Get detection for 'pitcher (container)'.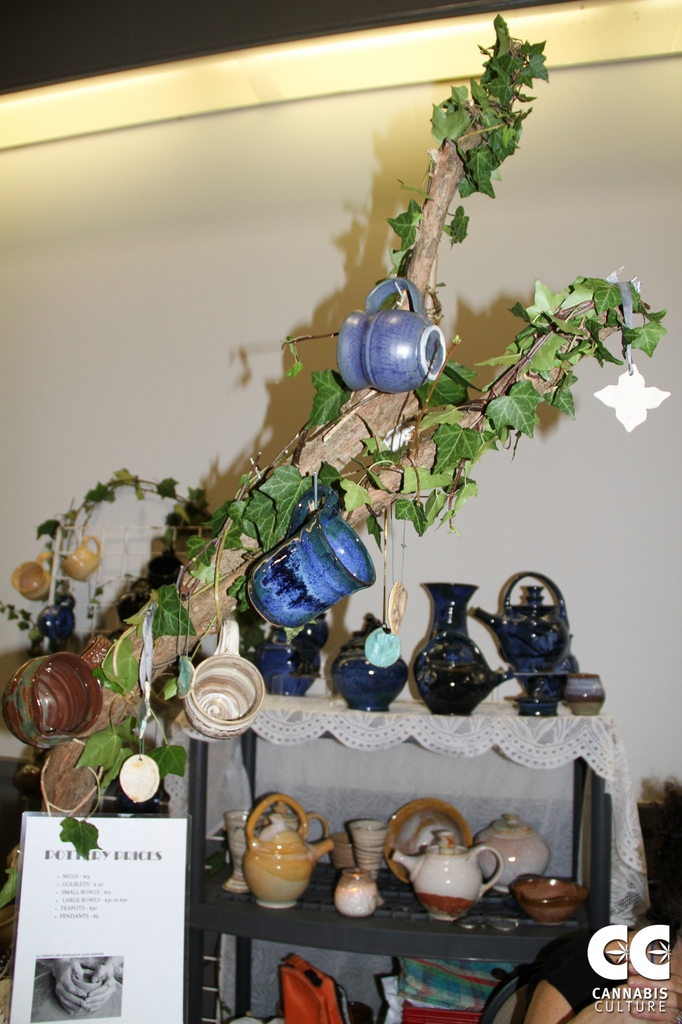
Detection: <region>392, 834, 503, 920</region>.
